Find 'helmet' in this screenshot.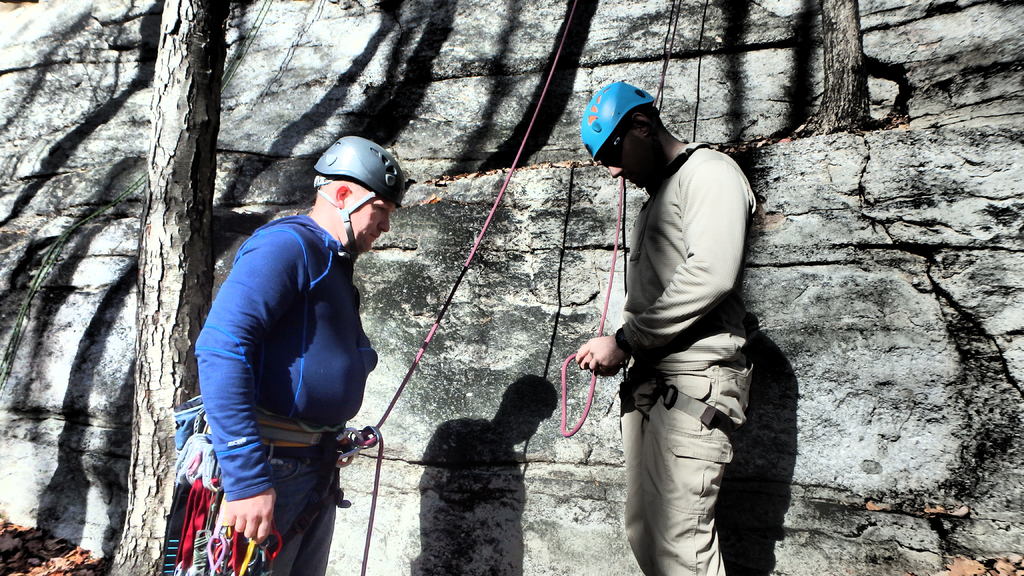
The bounding box for 'helmet' is rect(307, 136, 414, 245).
